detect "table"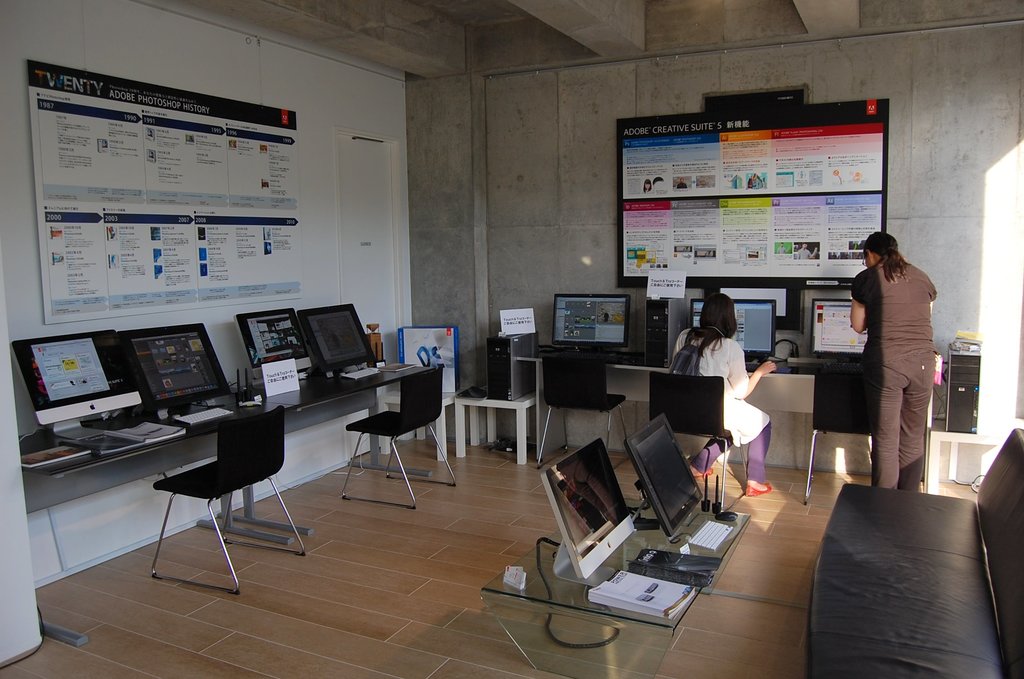
452/384/537/470
